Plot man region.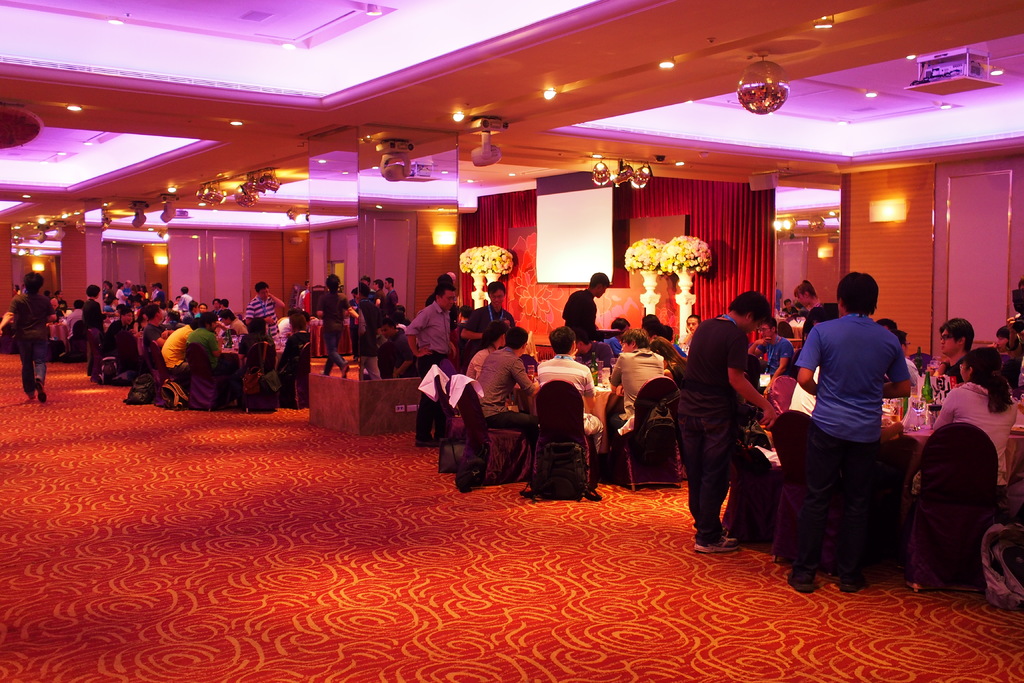
Plotted at [left=123, top=277, right=135, bottom=298].
